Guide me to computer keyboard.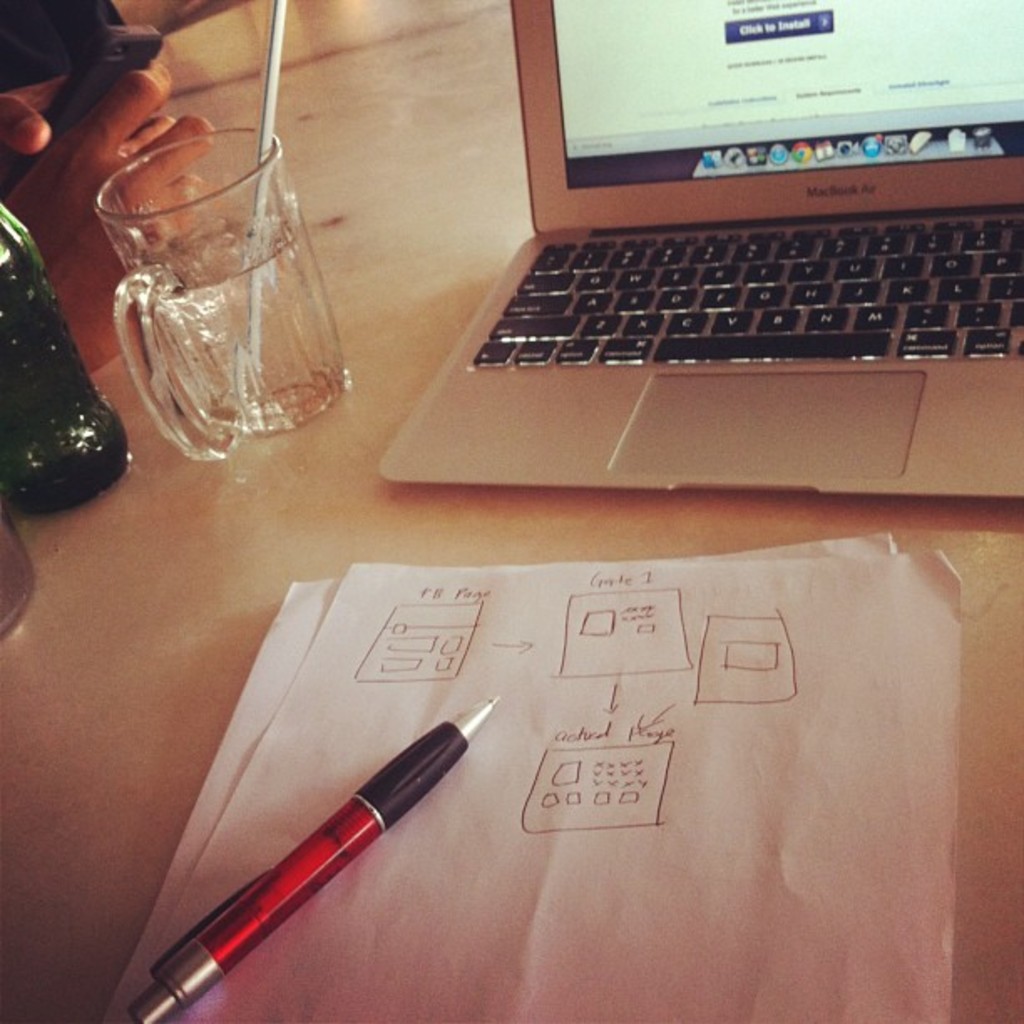
Guidance: (472, 212, 1022, 365).
